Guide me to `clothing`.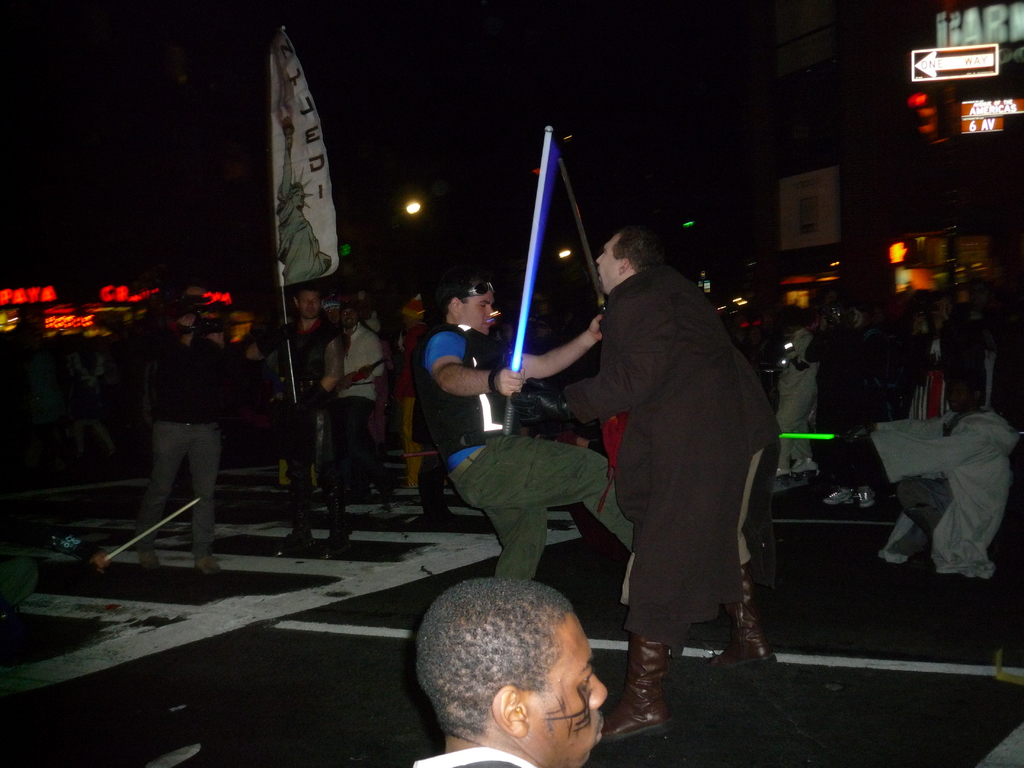
Guidance: detection(392, 325, 415, 474).
